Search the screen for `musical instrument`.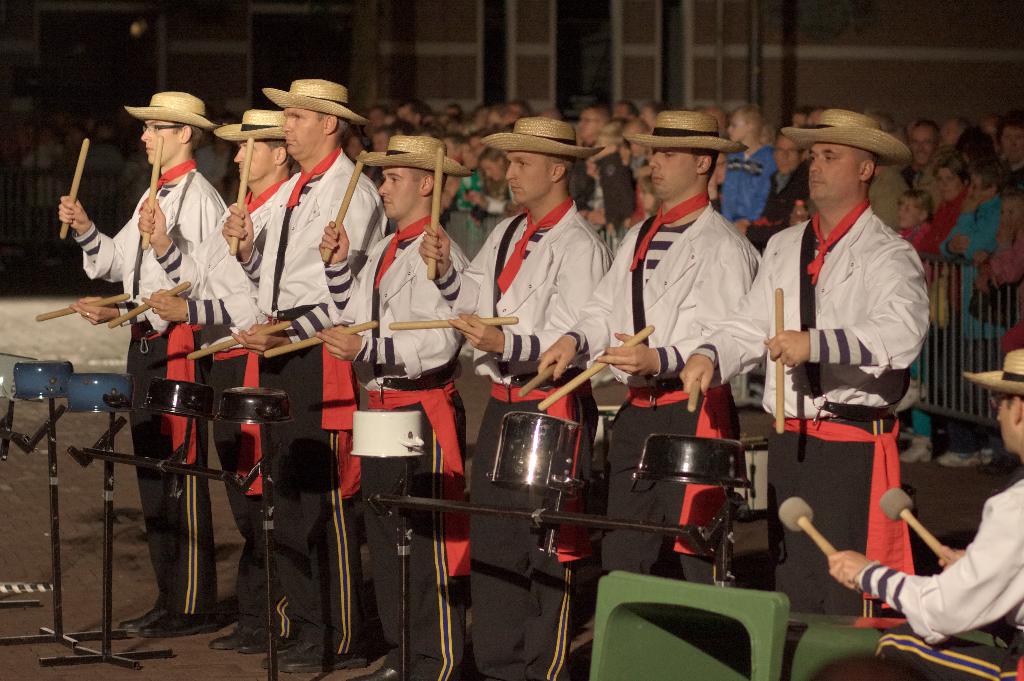
Found at [left=345, top=408, right=431, bottom=453].
